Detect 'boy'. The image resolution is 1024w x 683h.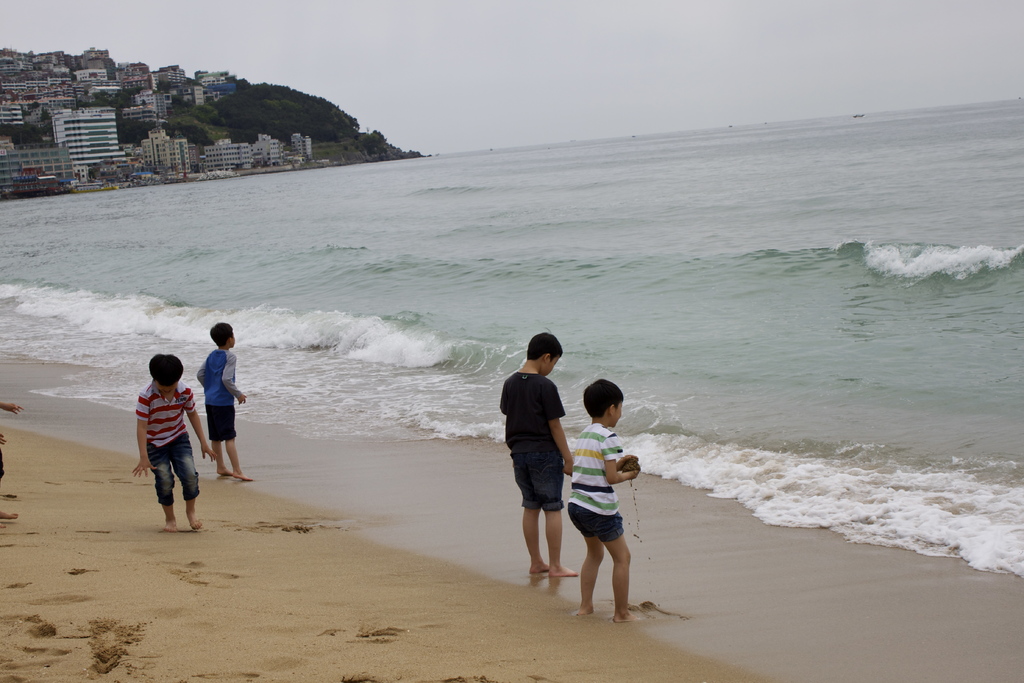
bbox=(127, 338, 227, 537).
